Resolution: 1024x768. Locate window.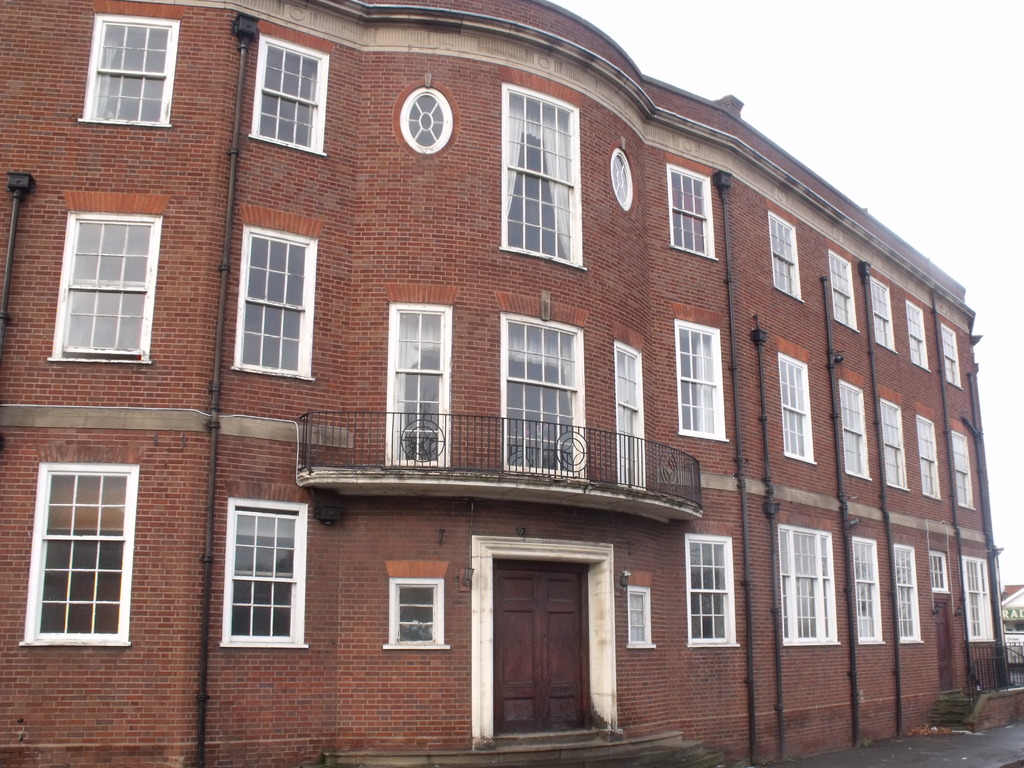
x1=494 y1=293 x2=584 y2=476.
